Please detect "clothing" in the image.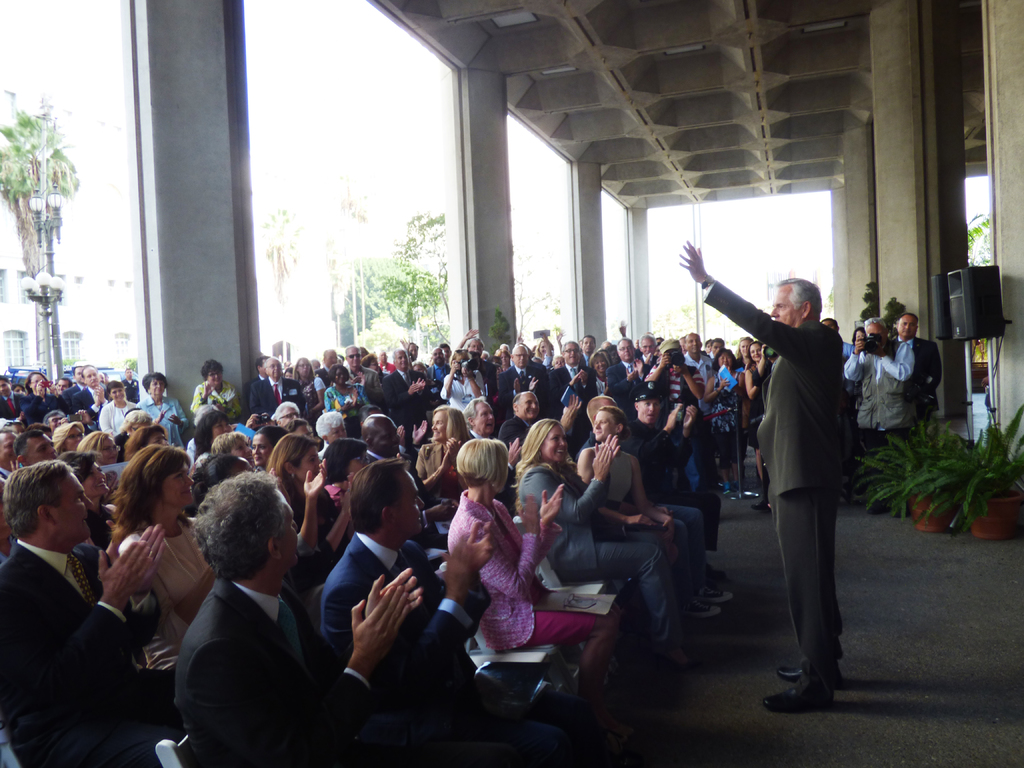
[97,523,216,646].
